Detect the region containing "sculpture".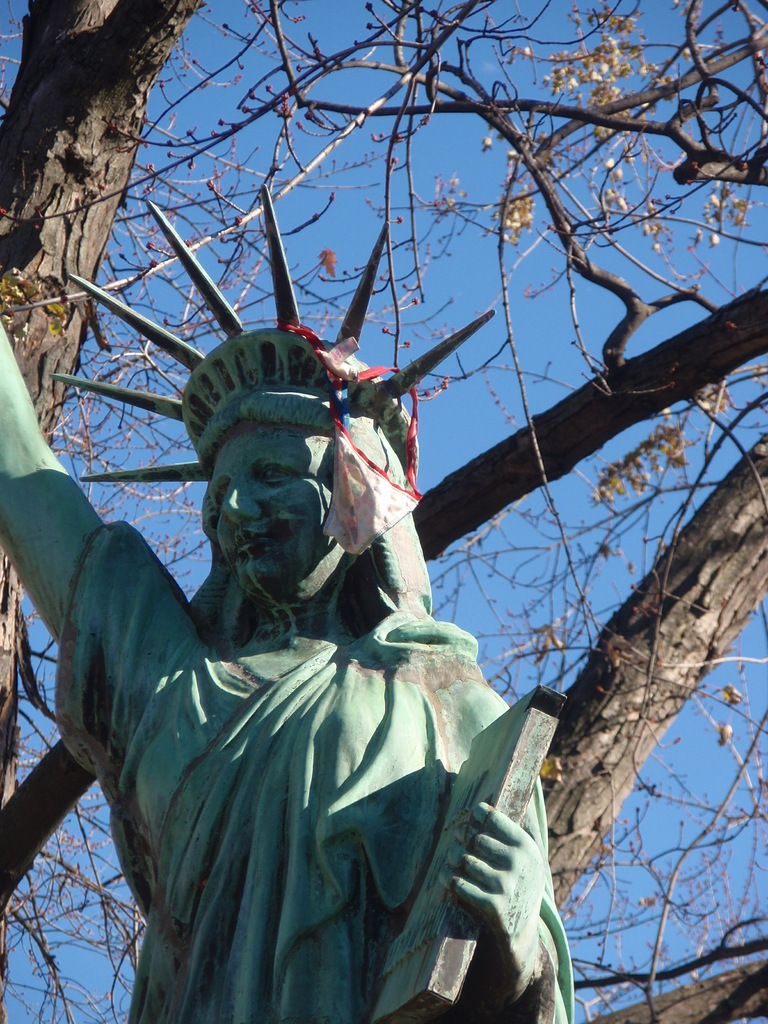
pyautogui.locateOnScreen(61, 216, 568, 1023).
